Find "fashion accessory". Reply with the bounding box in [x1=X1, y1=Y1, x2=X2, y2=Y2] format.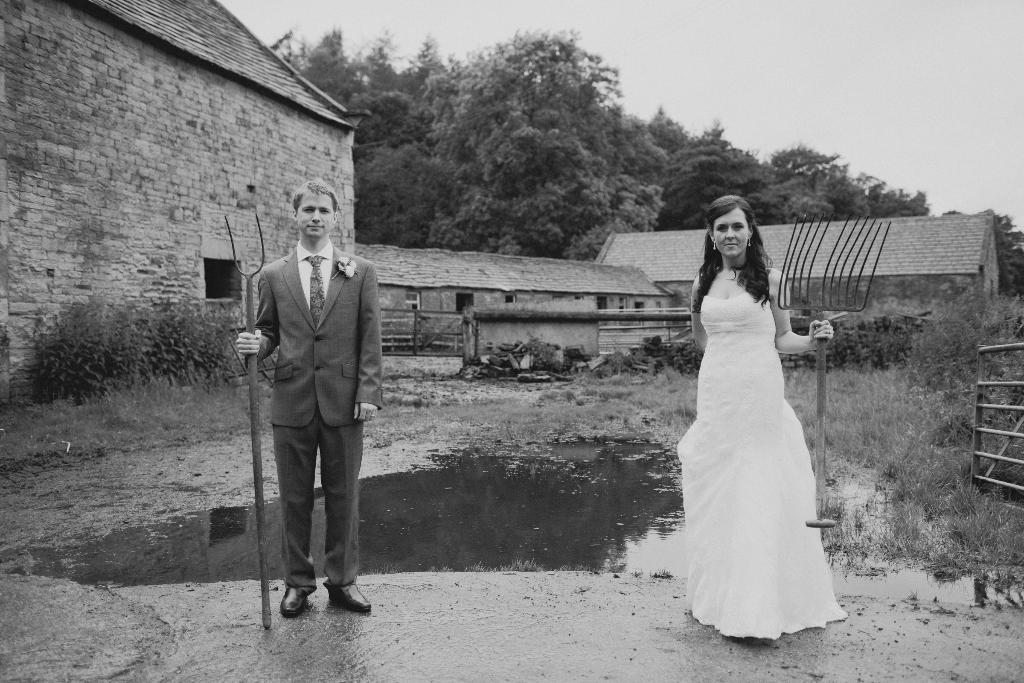
[x1=326, y1=573, x2=370, y2=616].
